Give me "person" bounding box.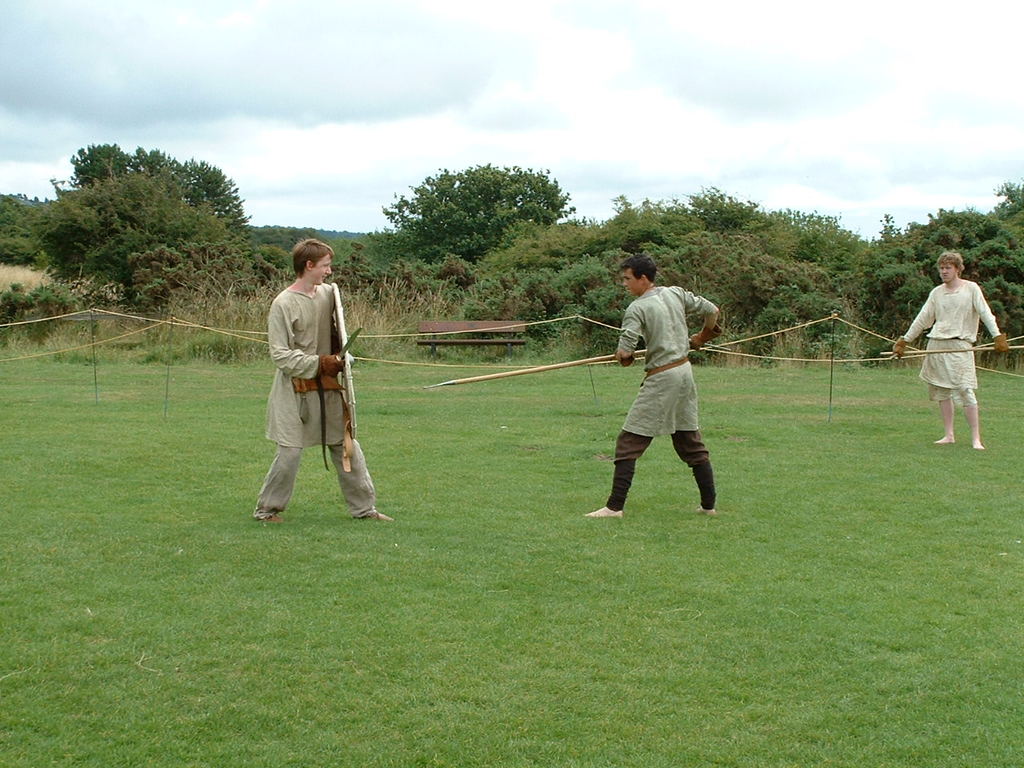
249,240,393,520.
